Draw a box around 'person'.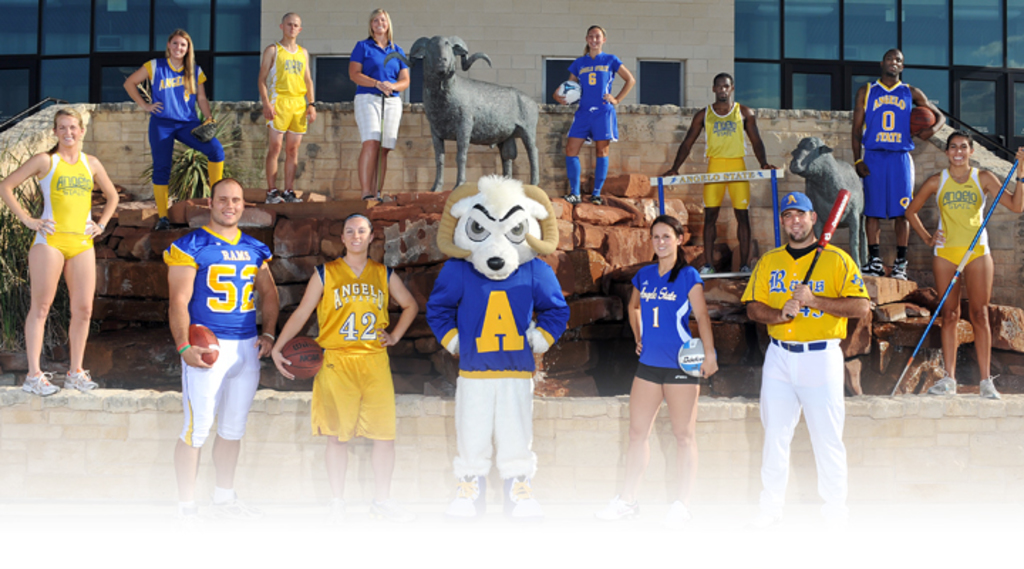
rect(590, 218, 713, 516).
